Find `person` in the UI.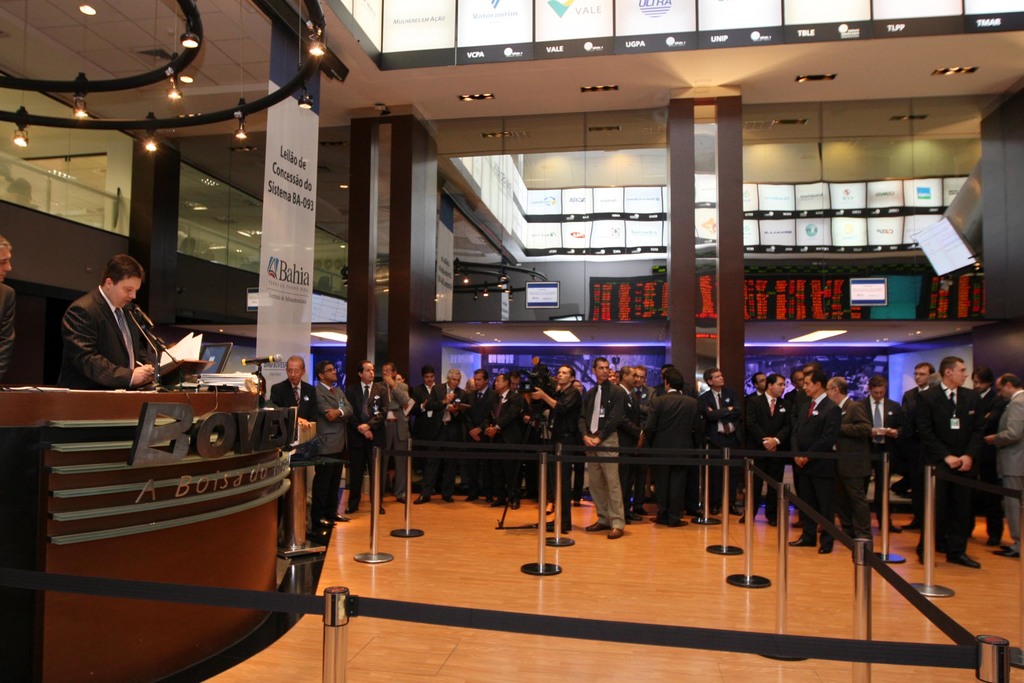
UI element at bbox=(583, 352, 623, 541).
